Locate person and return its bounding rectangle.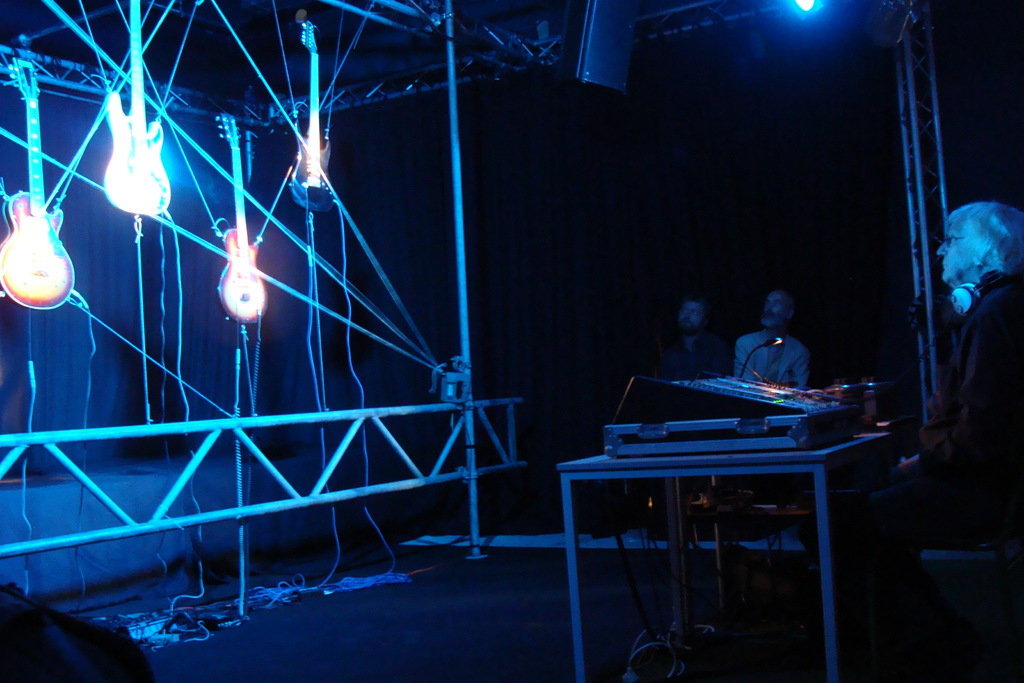
box=[920, 165, 1019, 567].
